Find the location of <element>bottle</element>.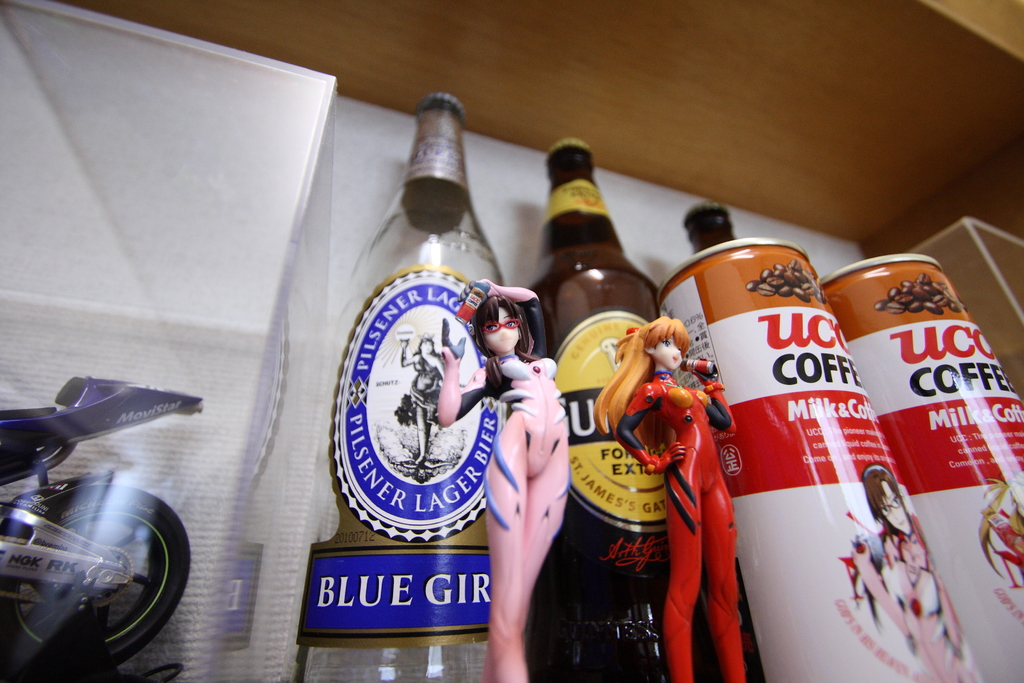
Location: locate(683, 201, 737, 255).
